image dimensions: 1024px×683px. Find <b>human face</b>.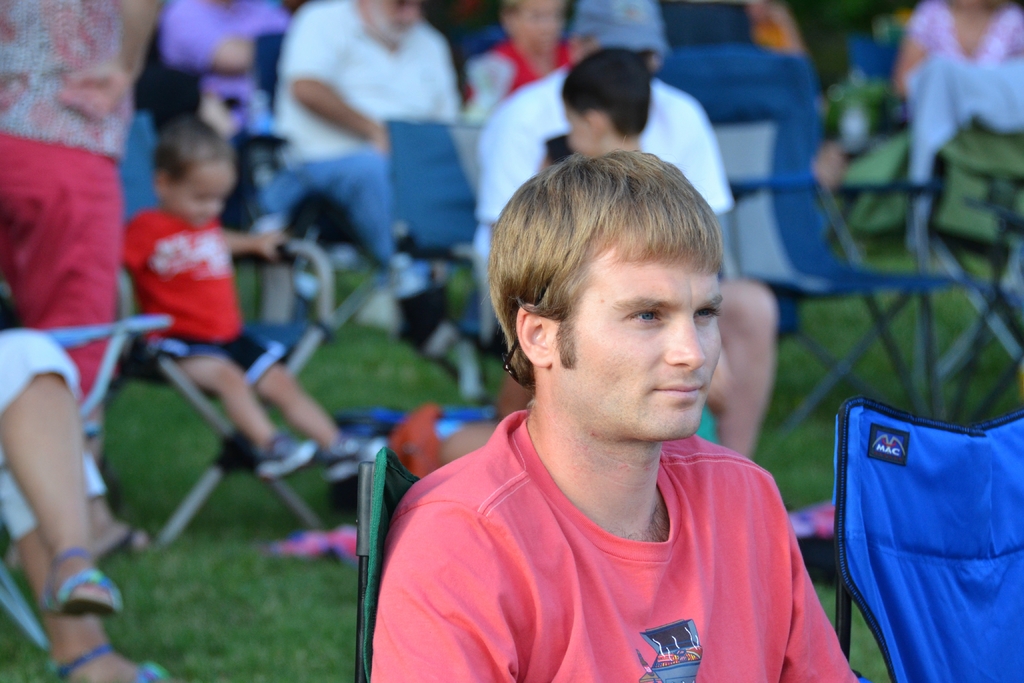
l=164, t=150, r=236, b=231.
